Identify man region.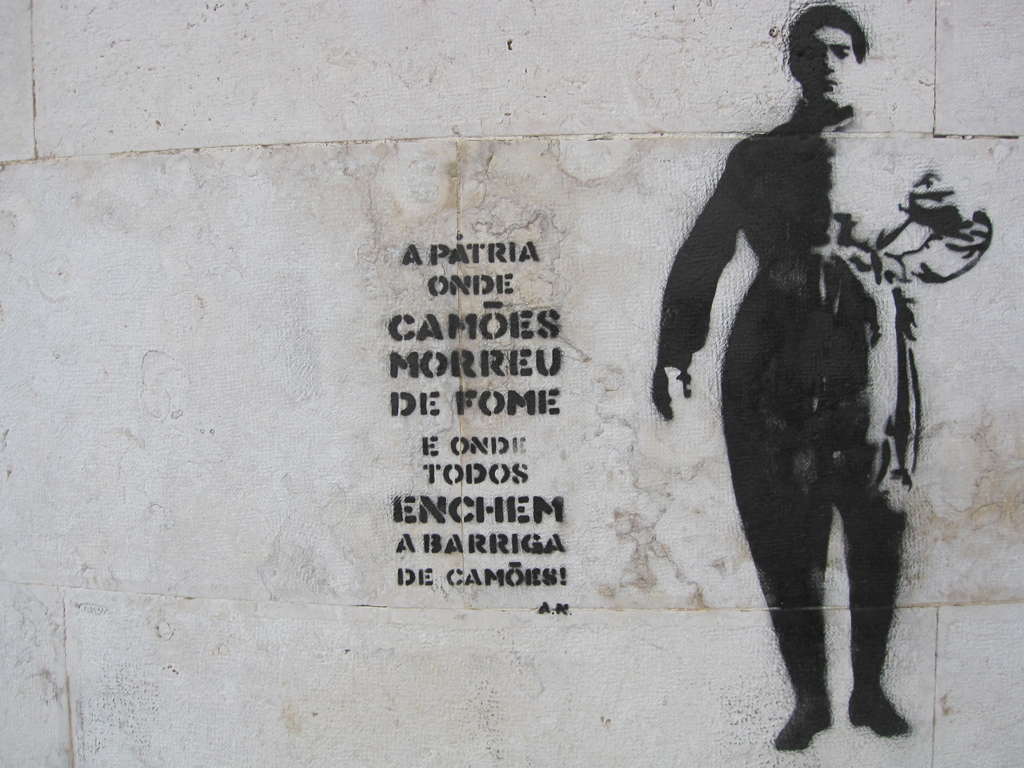
Region: bbox(680, 102, 963, 743).
